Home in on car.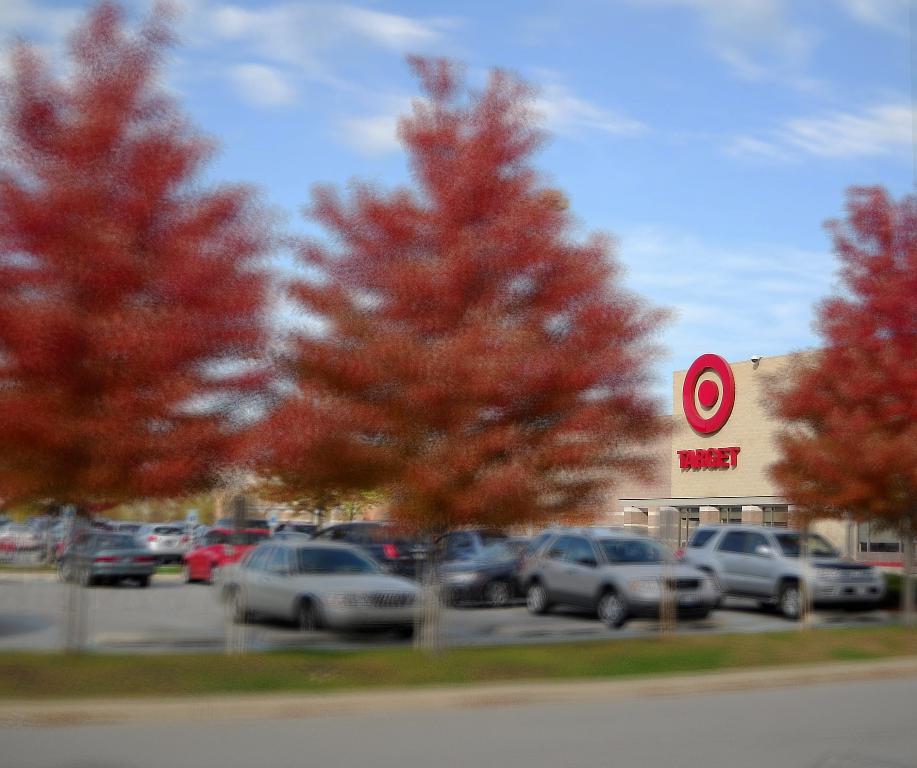
Homed in at [x1=206, y1=536, x2=437, y2=642].
